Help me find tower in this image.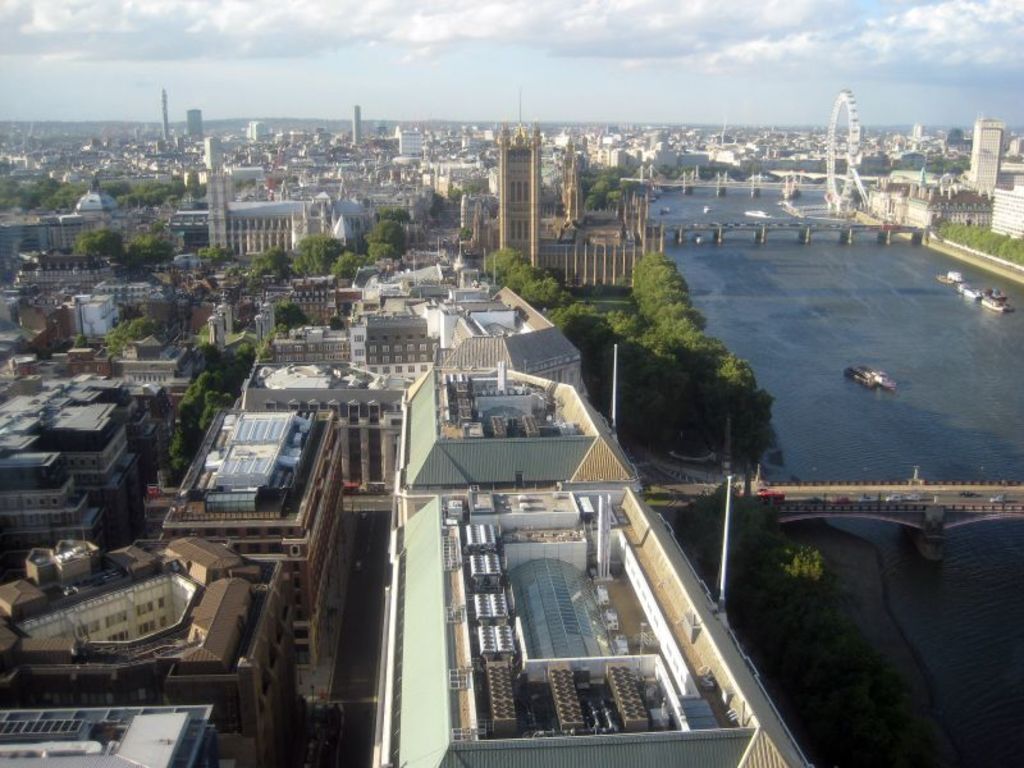
Found it: l=188, t=109, r=200, b=146.
